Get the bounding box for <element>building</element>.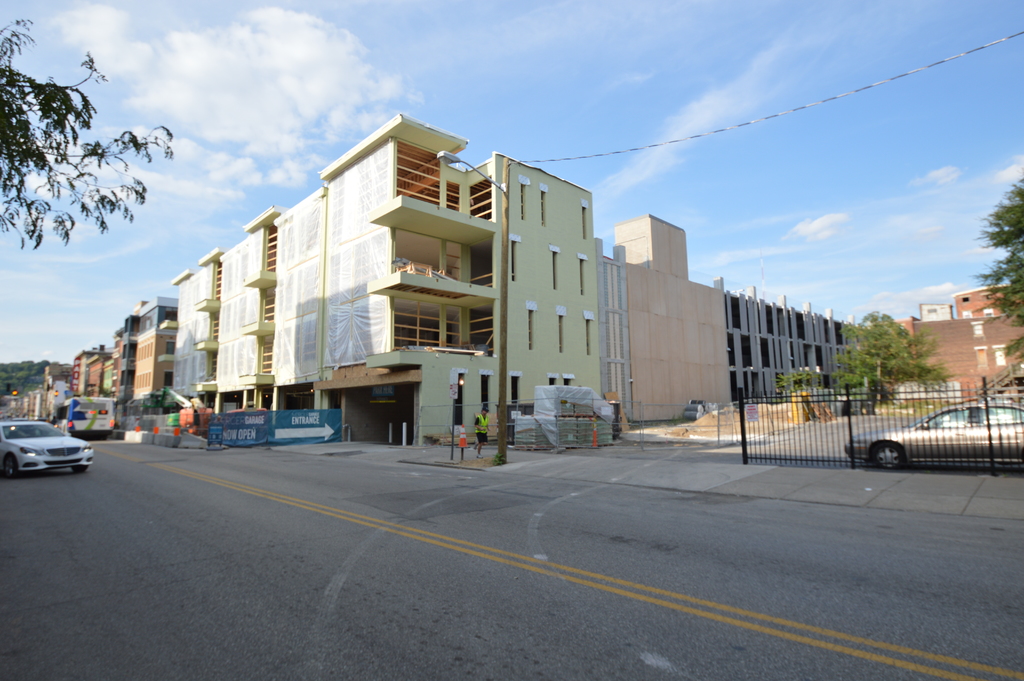
select_region(600, 213, 724, 434).
